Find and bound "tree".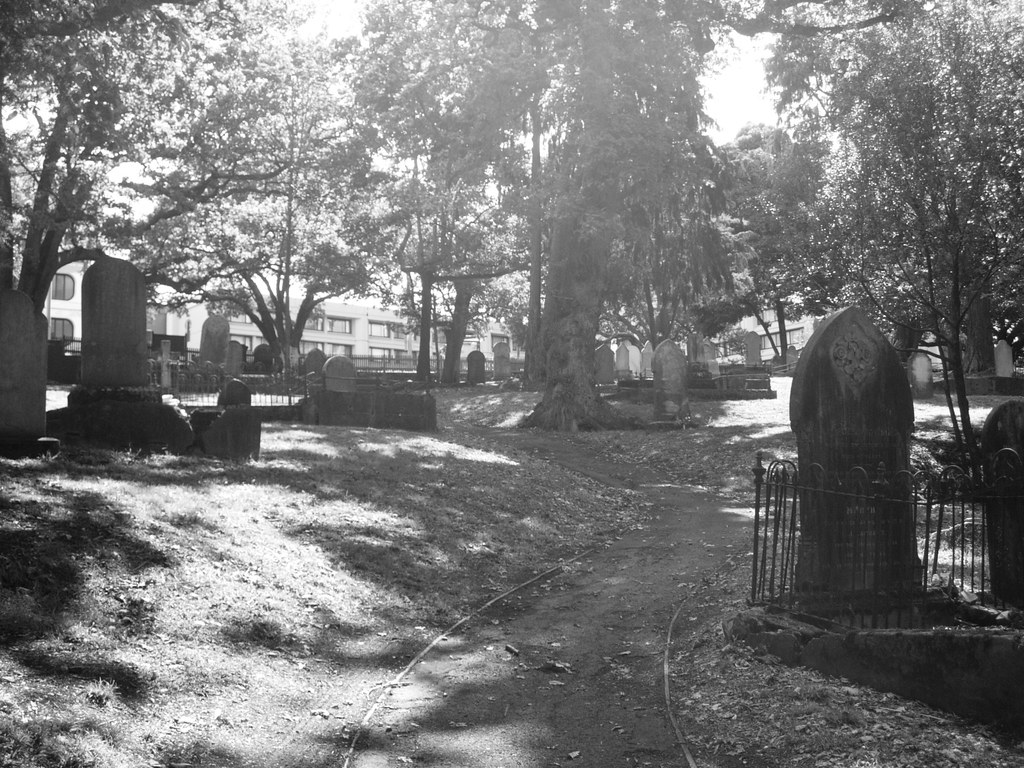
Bound: (x1=0, y1=119, x2=350, y2=485).
